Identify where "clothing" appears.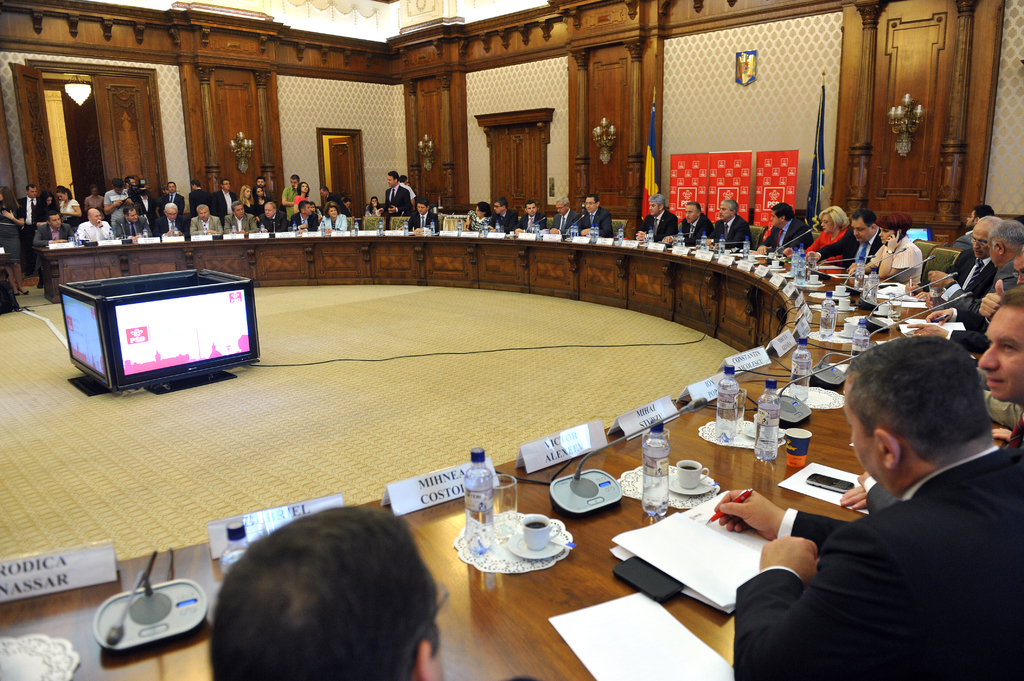
Appears at region(130, 195, 155, 223).
